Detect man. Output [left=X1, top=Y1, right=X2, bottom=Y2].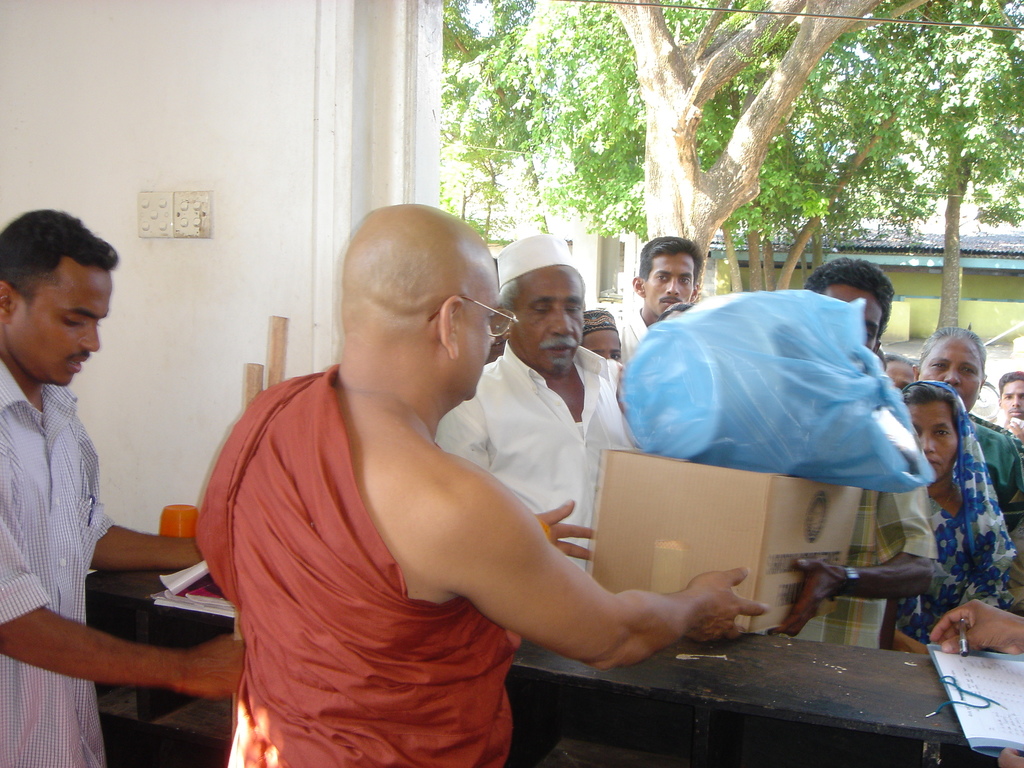
[left=618, top=238, right=705, bottom=362].
